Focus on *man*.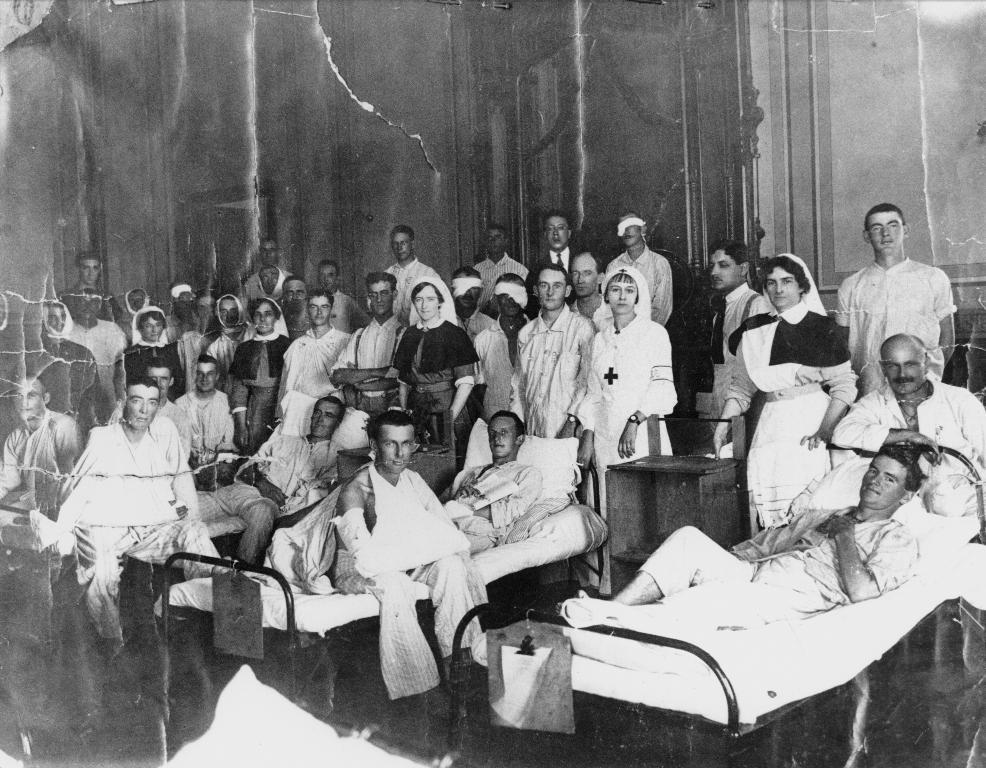
Focused at rect(688, 243, 768, 451).
